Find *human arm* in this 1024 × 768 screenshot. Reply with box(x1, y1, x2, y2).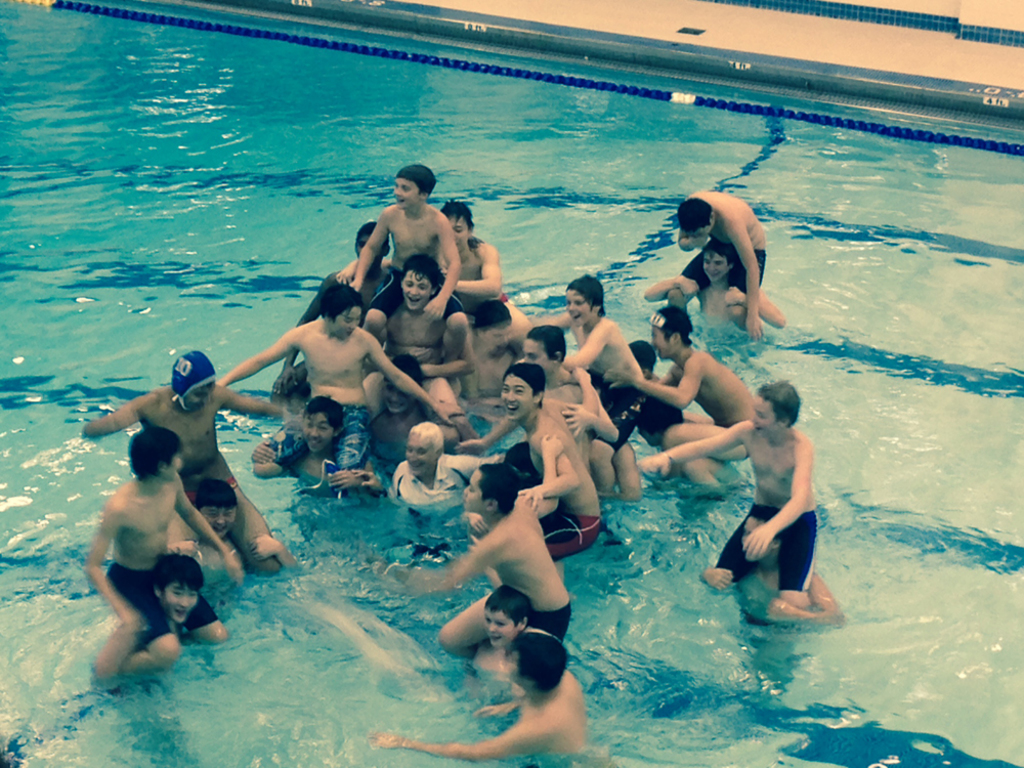
box(638, 427, 756, 475).
